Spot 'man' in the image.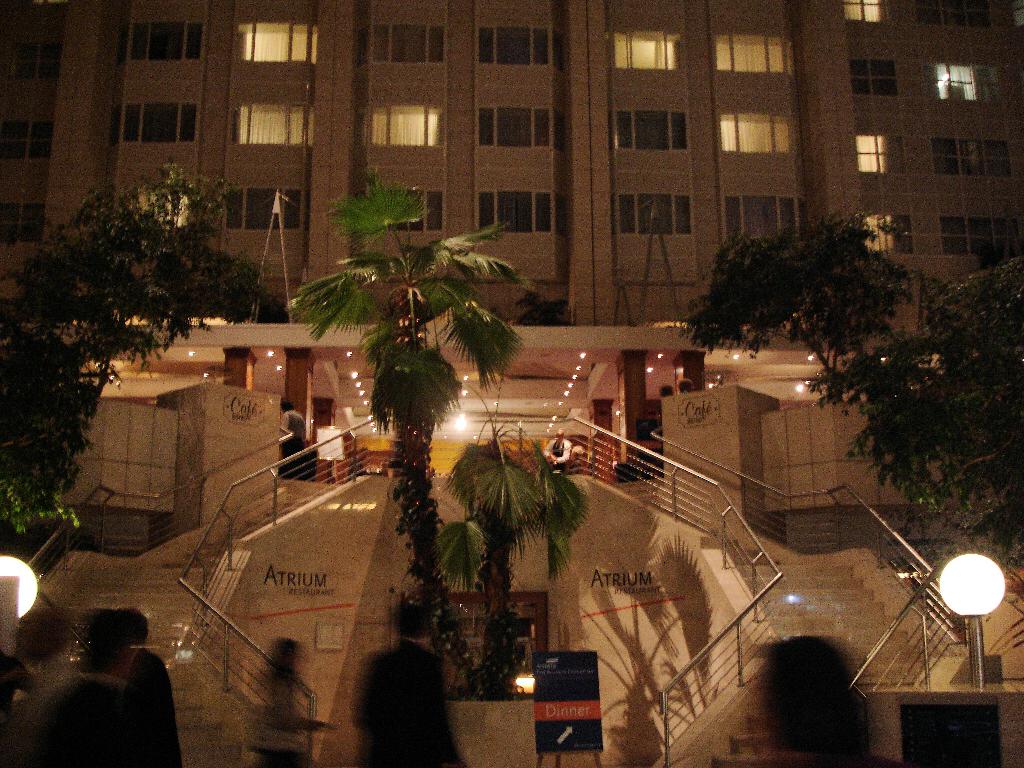
'man' found at [left=545, top=426, right=570, bottom=466].
